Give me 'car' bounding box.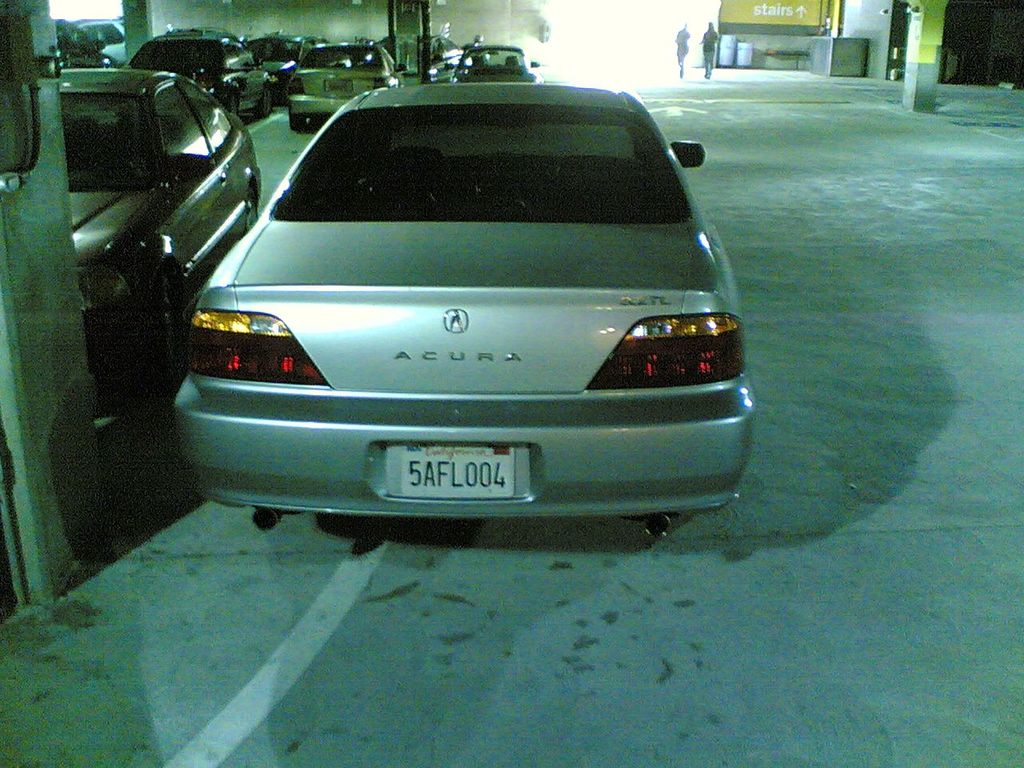
rect(60, 72, 264, 394).
